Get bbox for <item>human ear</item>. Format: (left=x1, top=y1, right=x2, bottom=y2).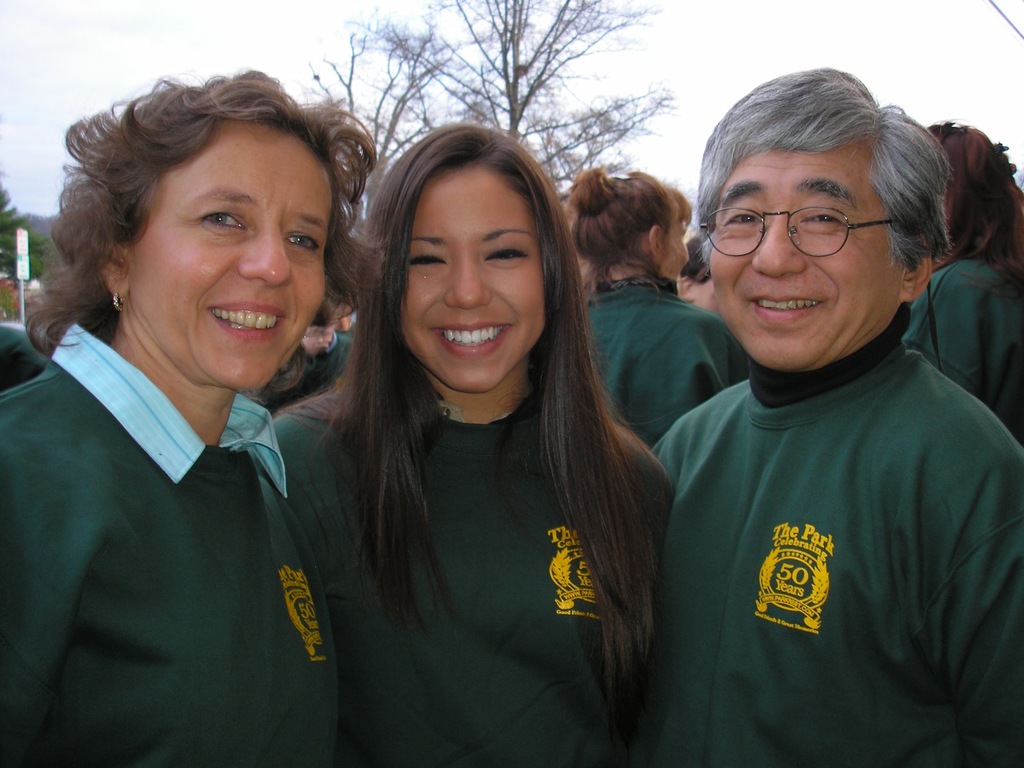
(left=900, top=239, right=934, bottom=302).
